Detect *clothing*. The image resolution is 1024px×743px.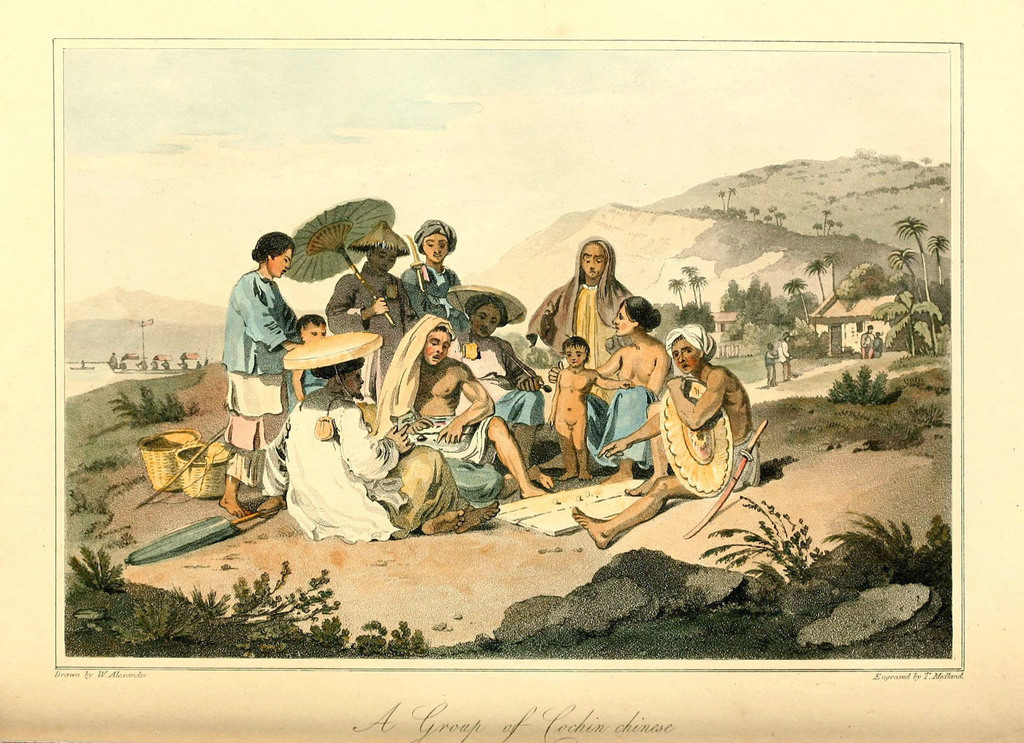
220/269/300/484.
